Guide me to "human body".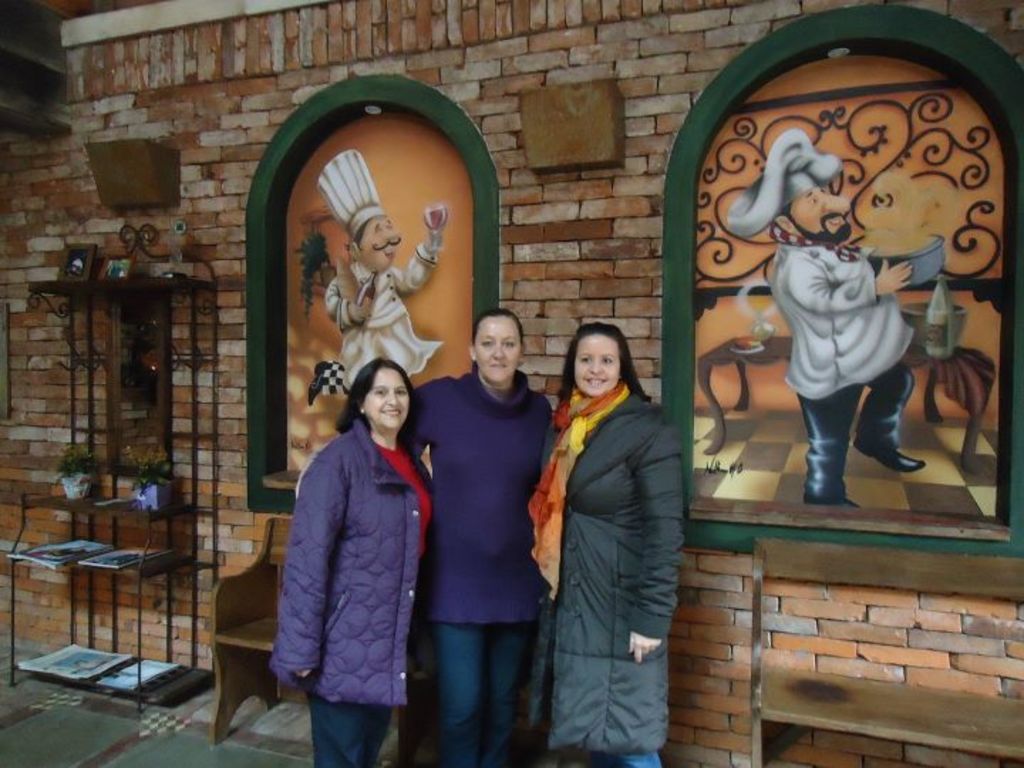
Guidance: box(317, 222, 441, 432).
